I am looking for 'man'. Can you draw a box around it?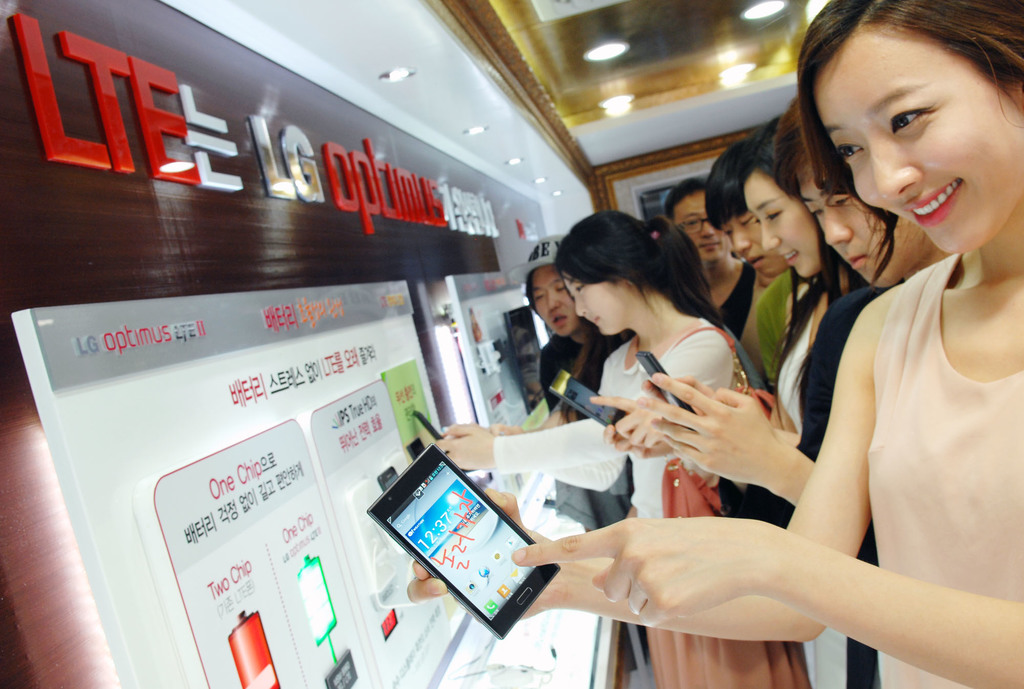
Sure, the bounding box is (505, 232, 596, 417).
